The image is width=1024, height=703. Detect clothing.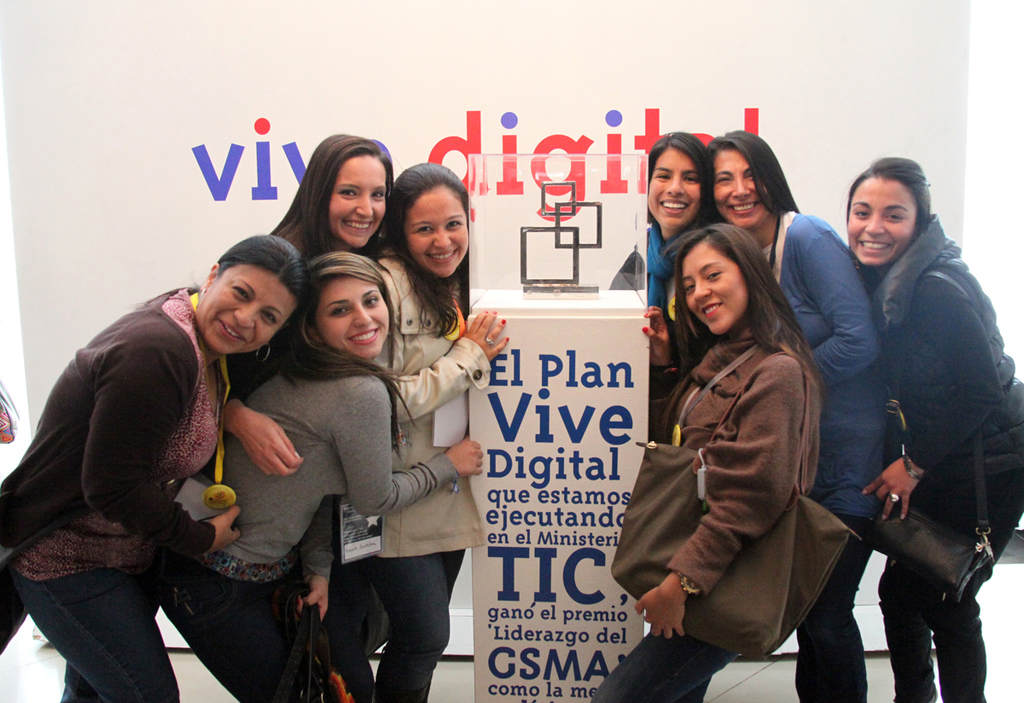
Detection: pyautogui.locateOnScreen(757, 206, 889, 702).
